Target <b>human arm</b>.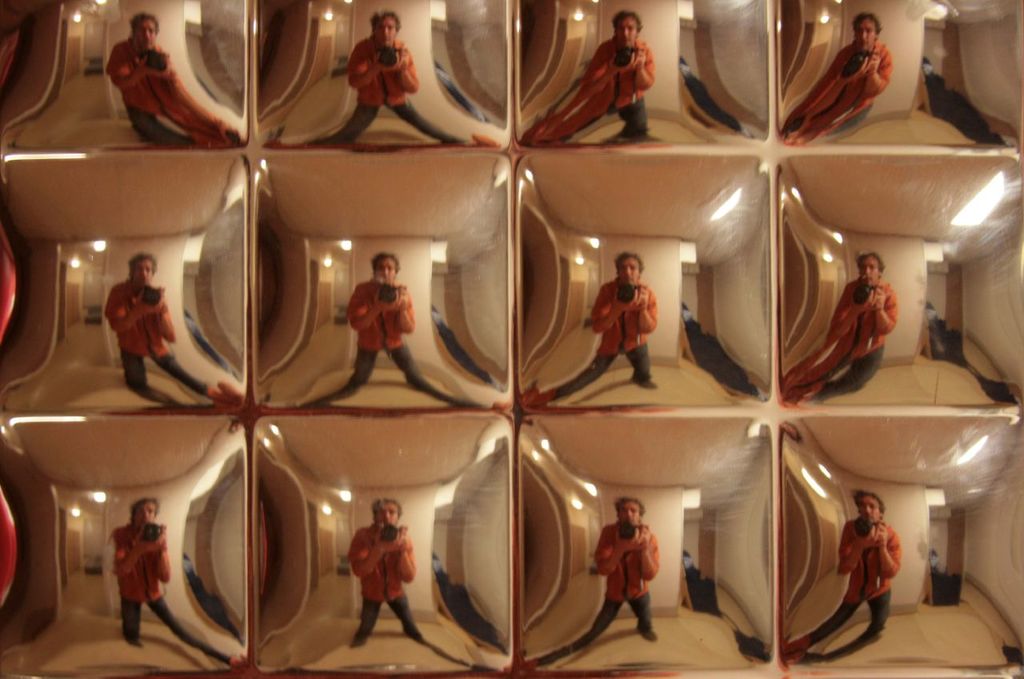
Target region: {"left": 350, "top": 294, "right": 383, "bottom": 333}.
